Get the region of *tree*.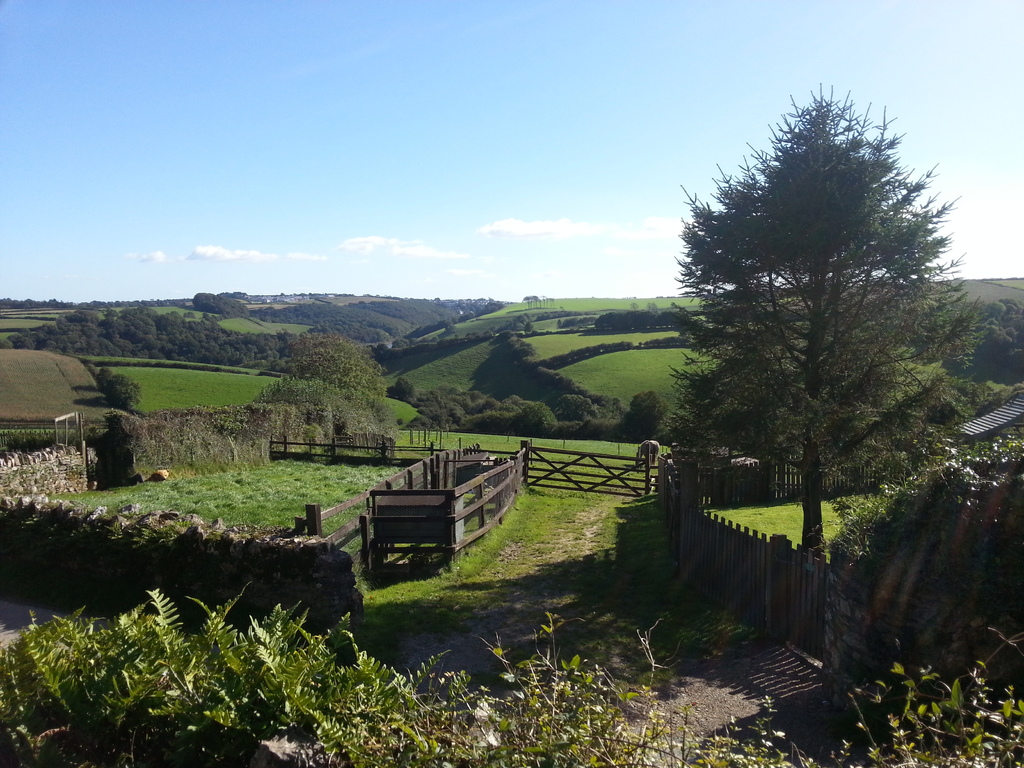
(617, 388, 670, 441).
